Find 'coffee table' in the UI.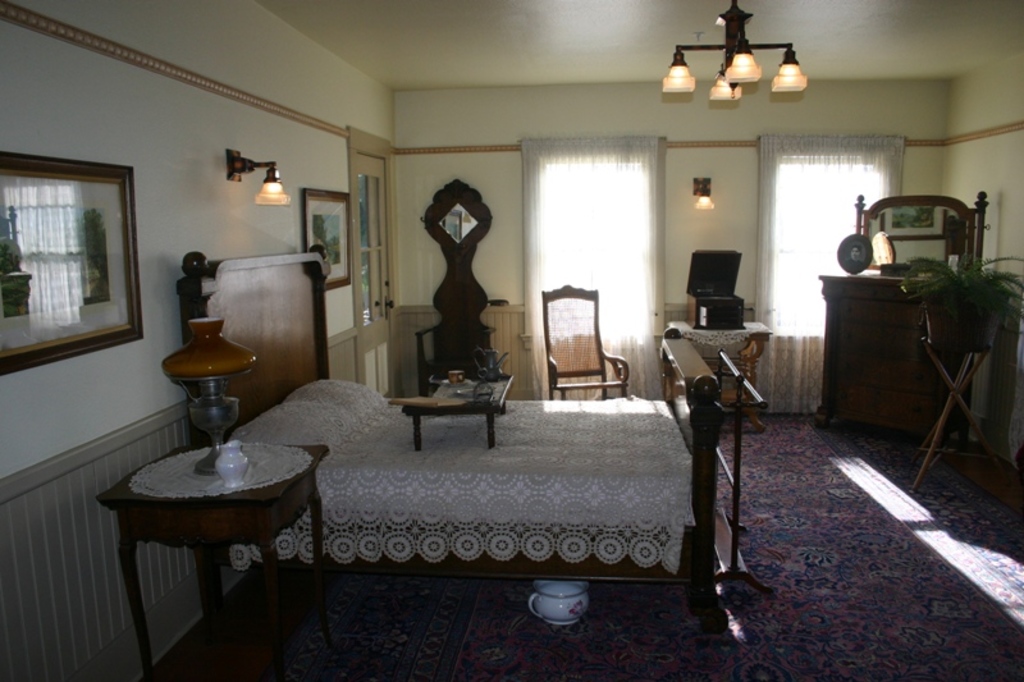
UI element at (110, 413, 316, 673).
